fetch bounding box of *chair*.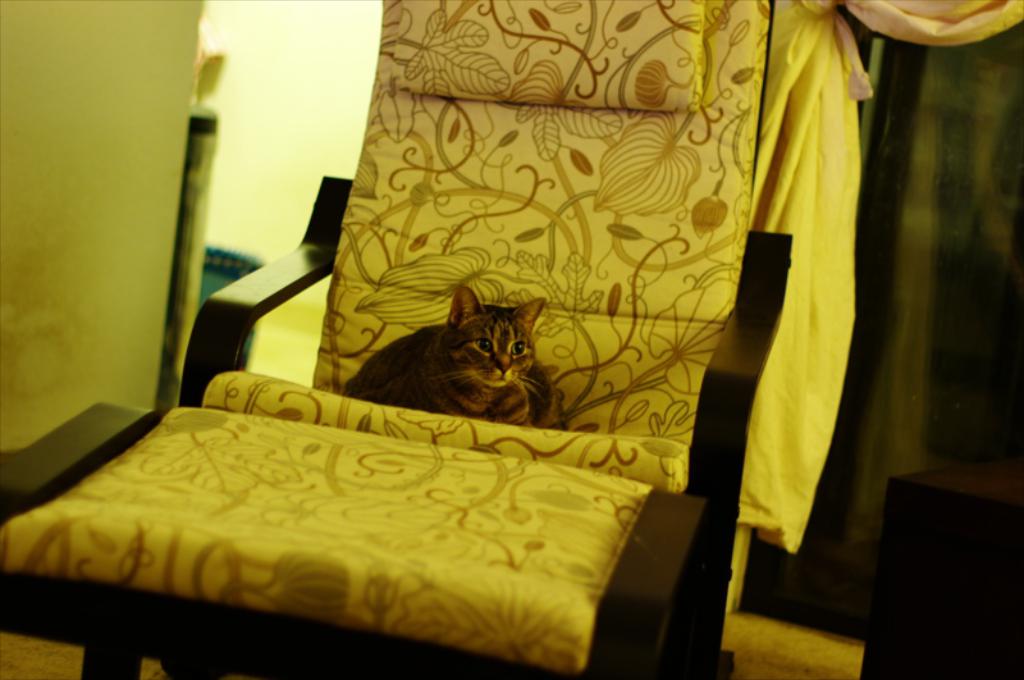
Bbox: bbox(0, 0, 827, 679).
